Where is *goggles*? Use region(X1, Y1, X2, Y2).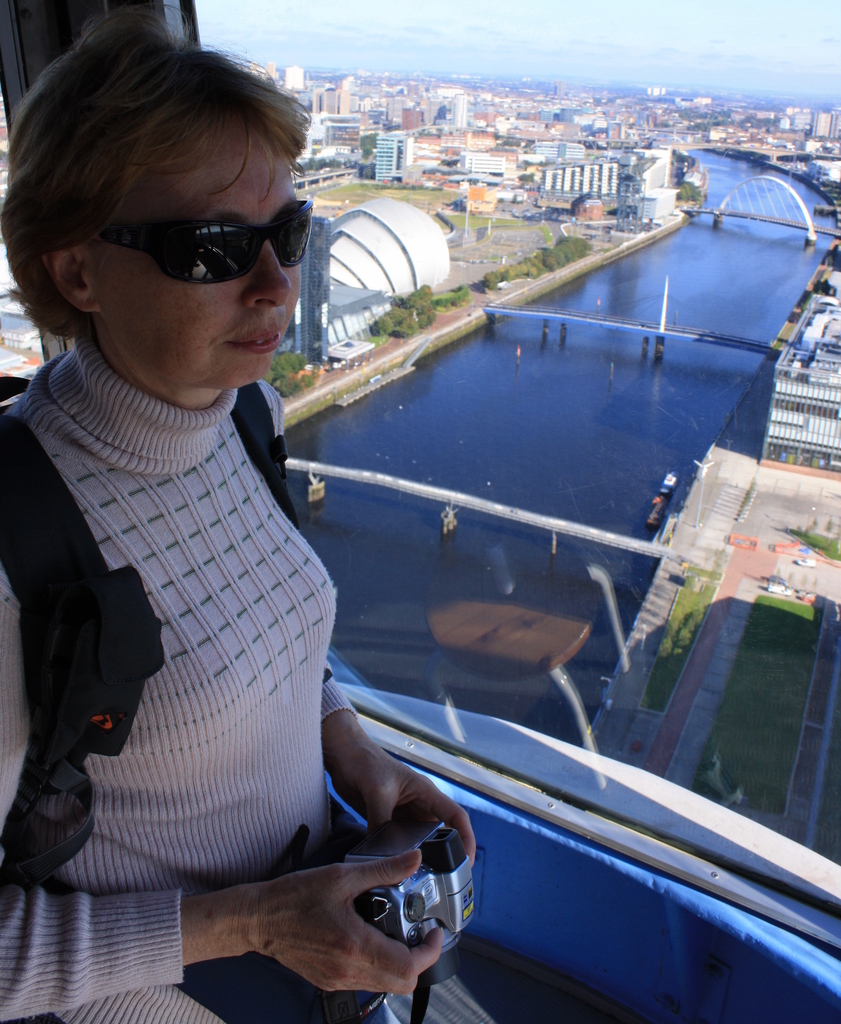
region(58, 179, 327, 278).
